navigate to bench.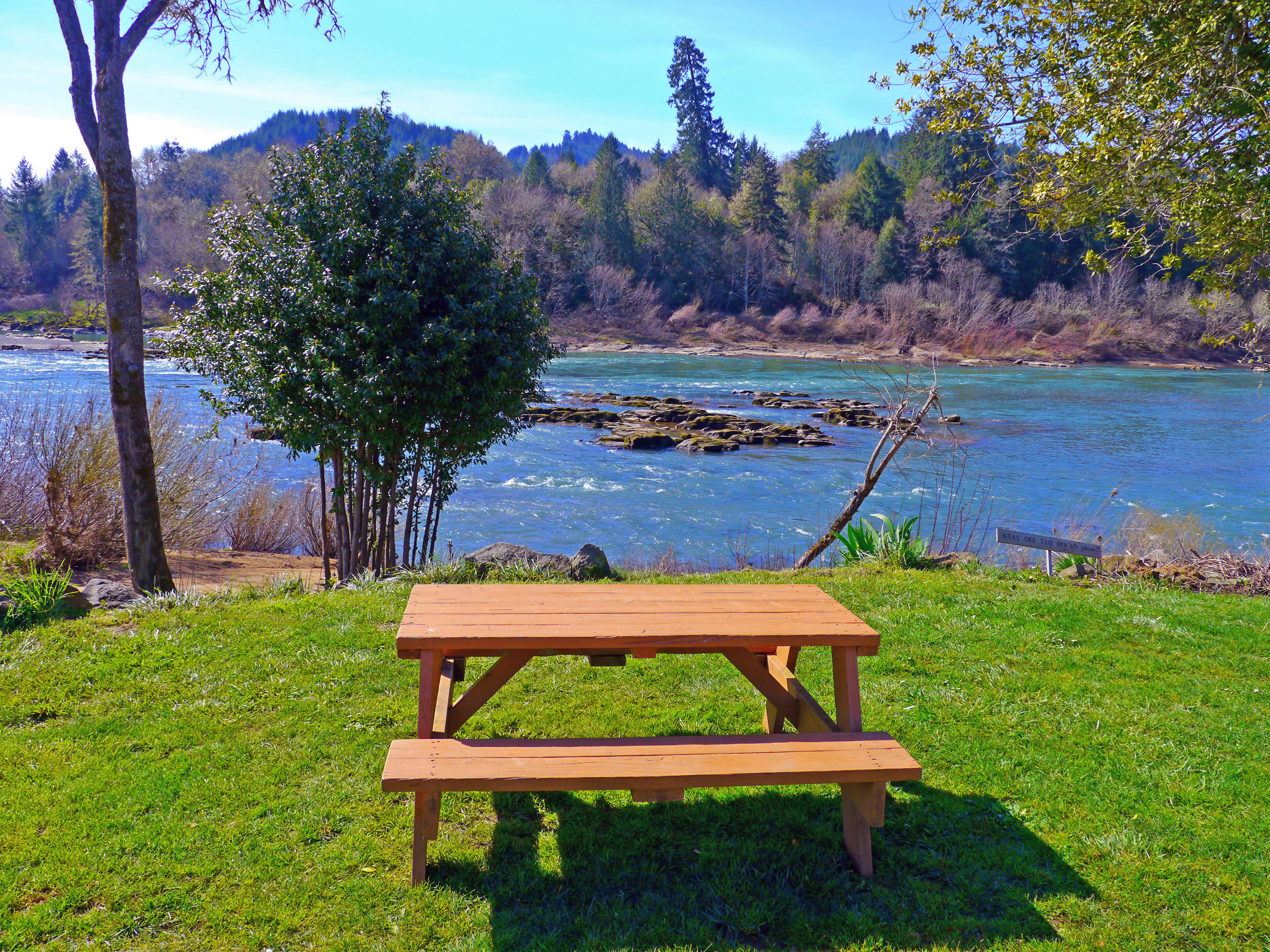
Navigation target: [139, 214, 361, 348].
